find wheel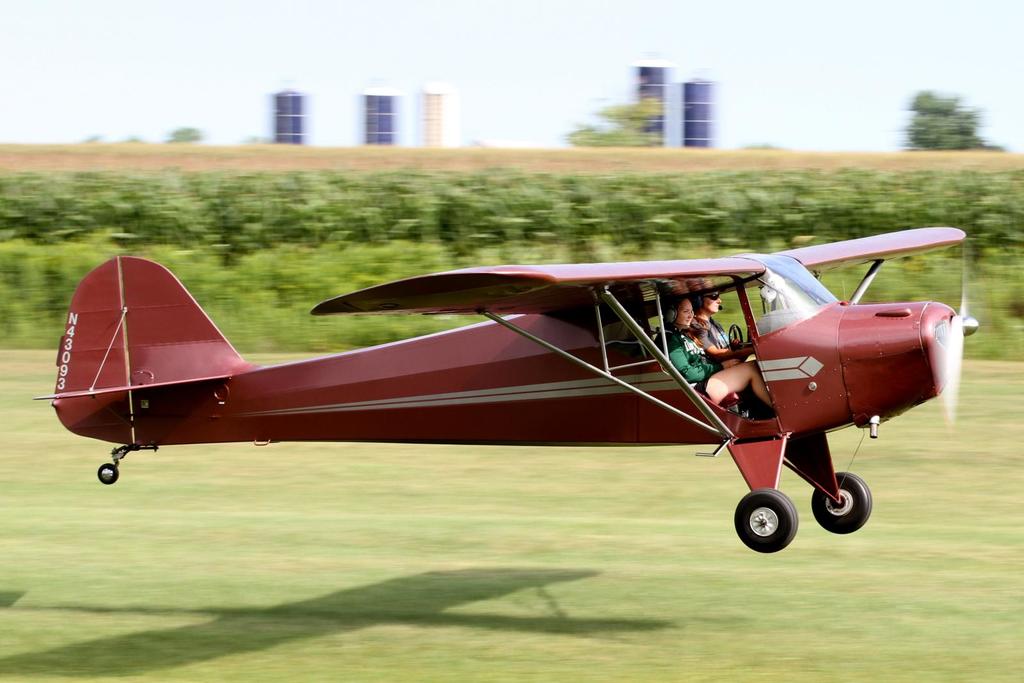
[x1=739, y1=497, x2=811, y2=556]
